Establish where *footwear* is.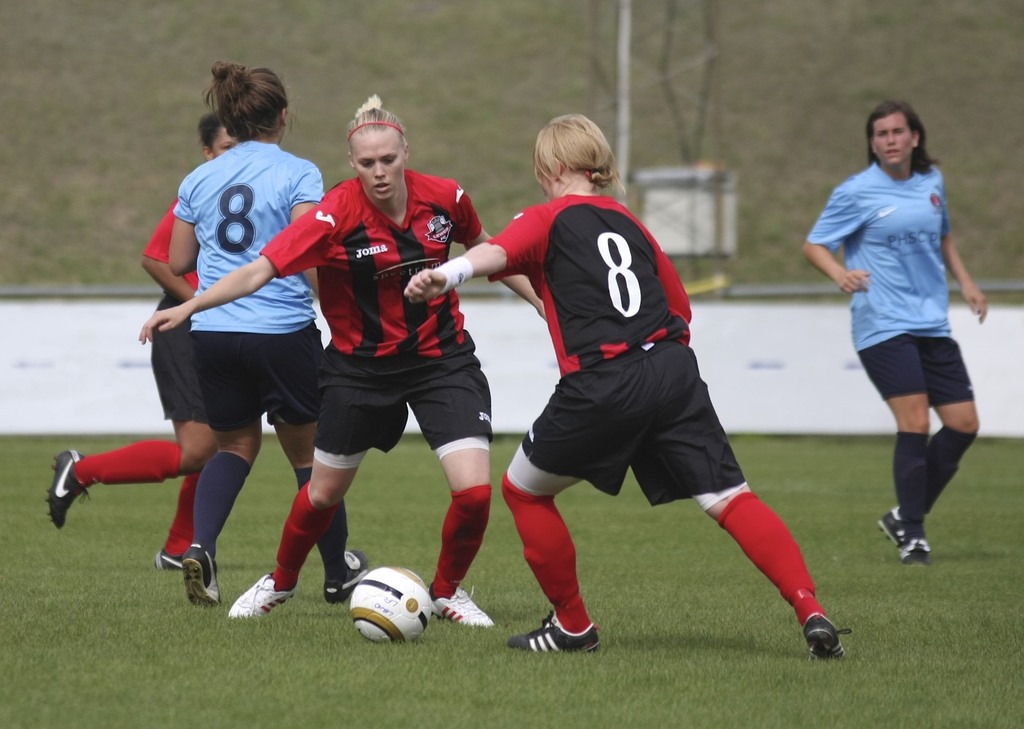
Established at 876:506:906:551.
